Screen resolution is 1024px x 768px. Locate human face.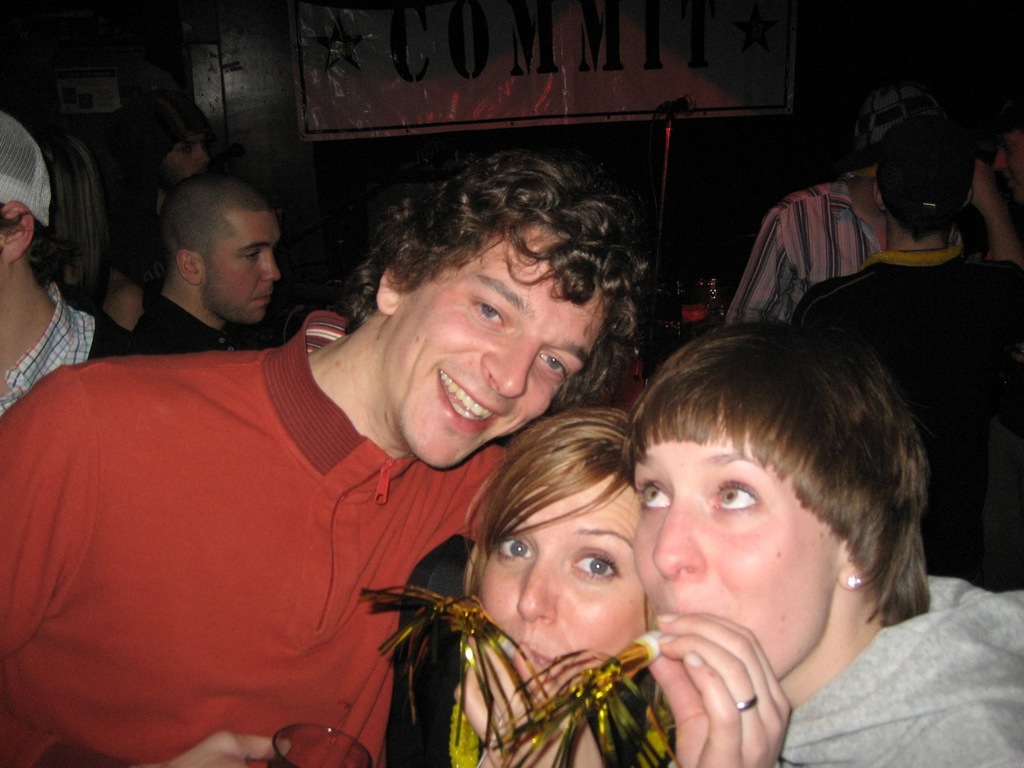
detection(205, 215, 279, 319).
